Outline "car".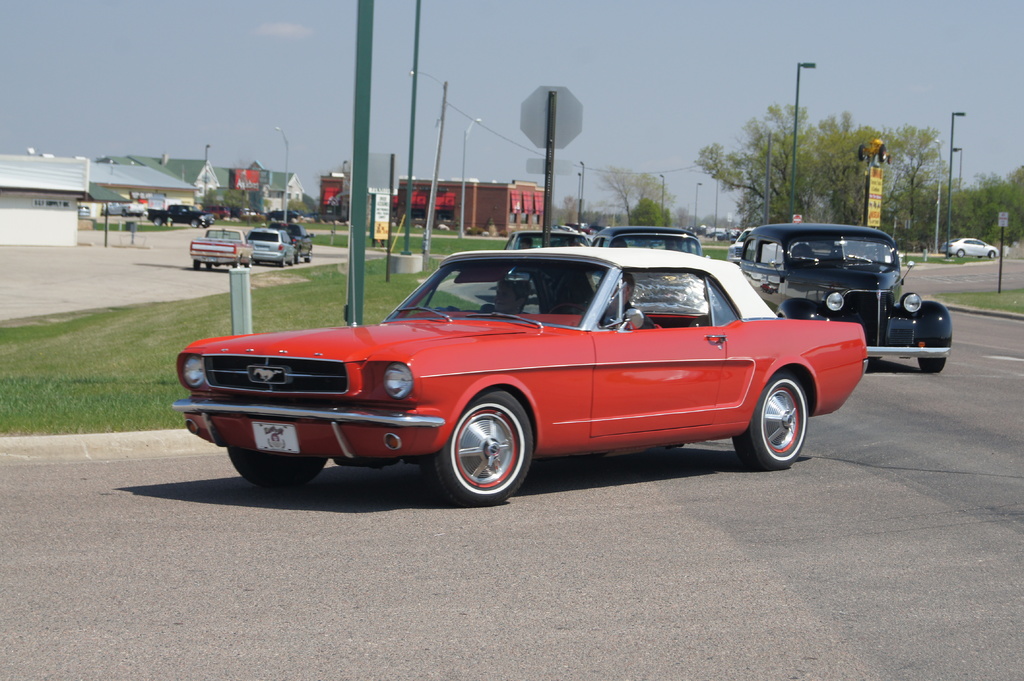
Outline: [237,226,301,269].
